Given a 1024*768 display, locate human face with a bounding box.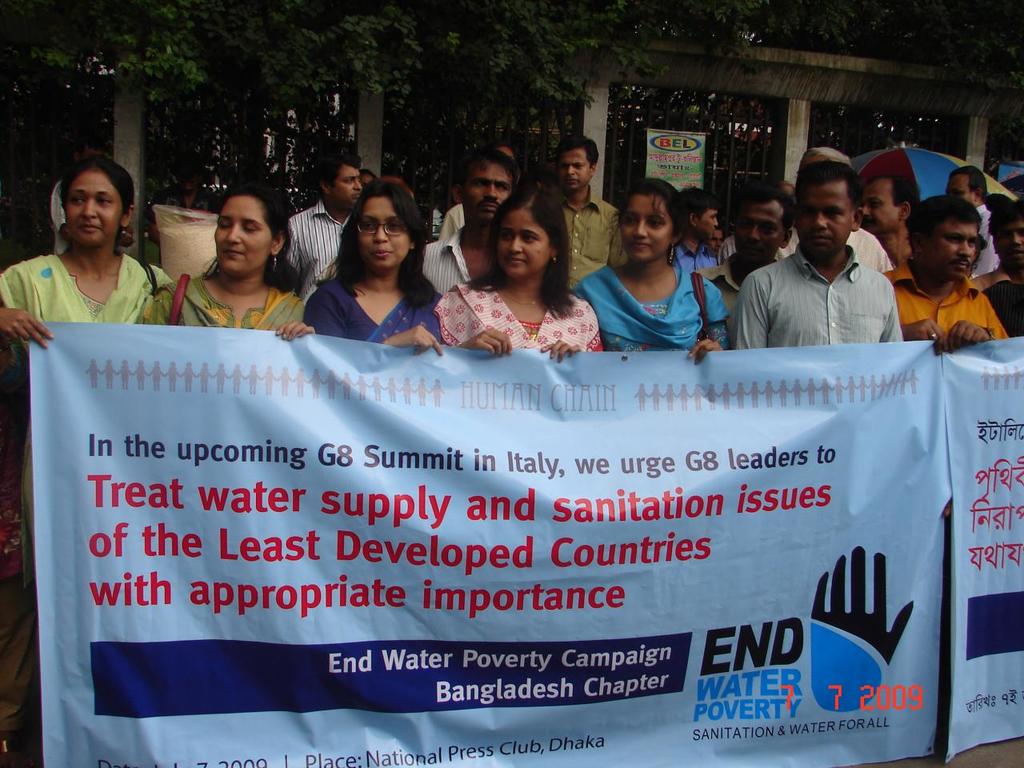
Located: box(690, 209, 717, 239).
